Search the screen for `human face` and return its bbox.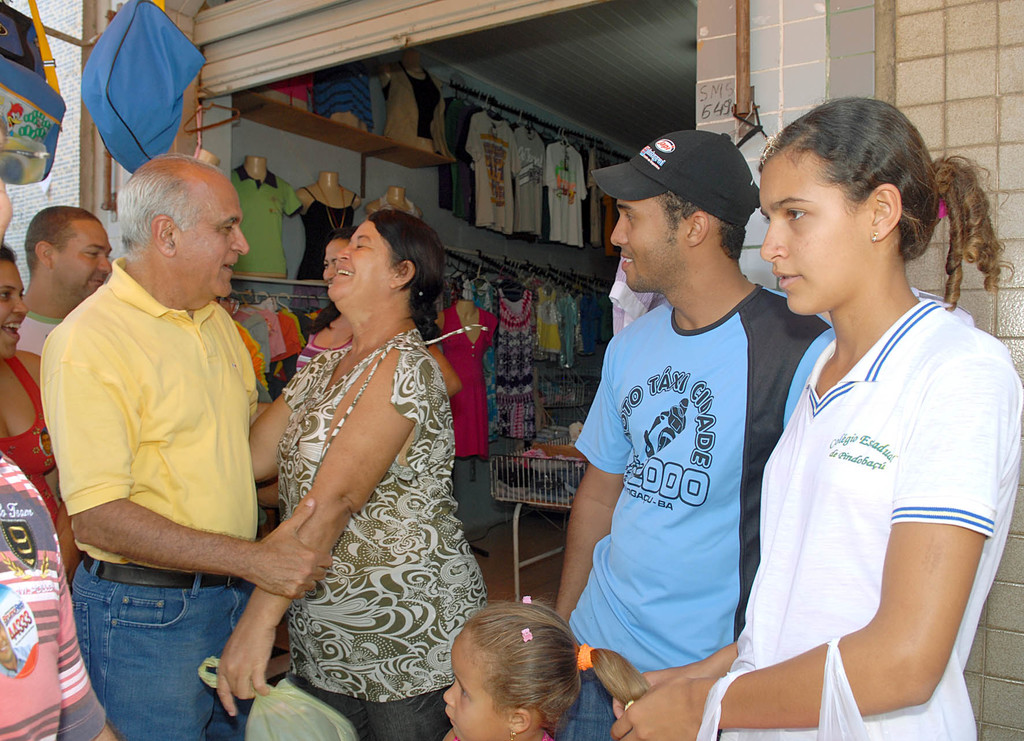
Found: {"left": 184, "top": 169, "right": 251, "bottom": 297}.
